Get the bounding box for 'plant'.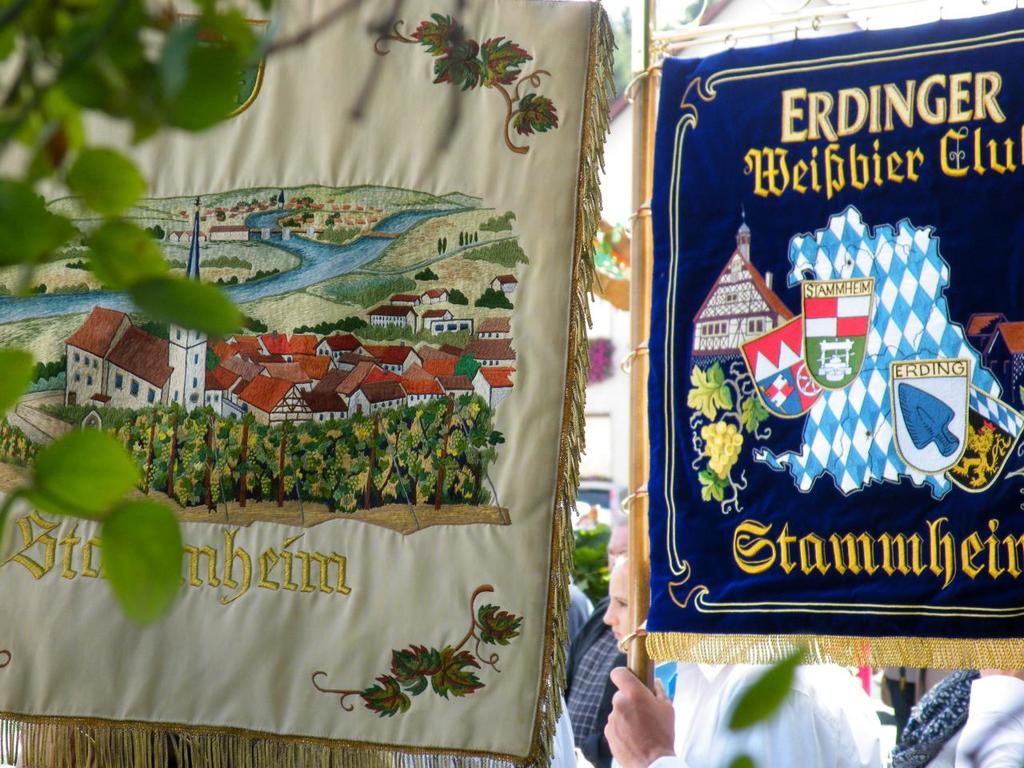
(left=31, top=354, right=63, bottom=378).
